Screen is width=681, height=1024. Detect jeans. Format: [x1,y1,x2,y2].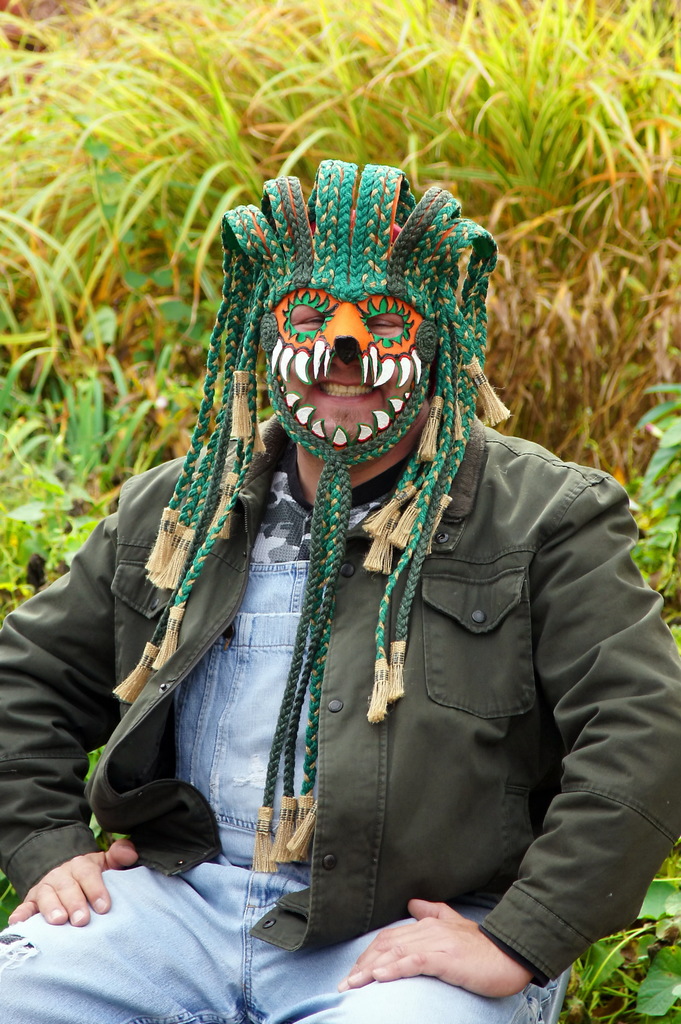
[0,842,543,1023].
